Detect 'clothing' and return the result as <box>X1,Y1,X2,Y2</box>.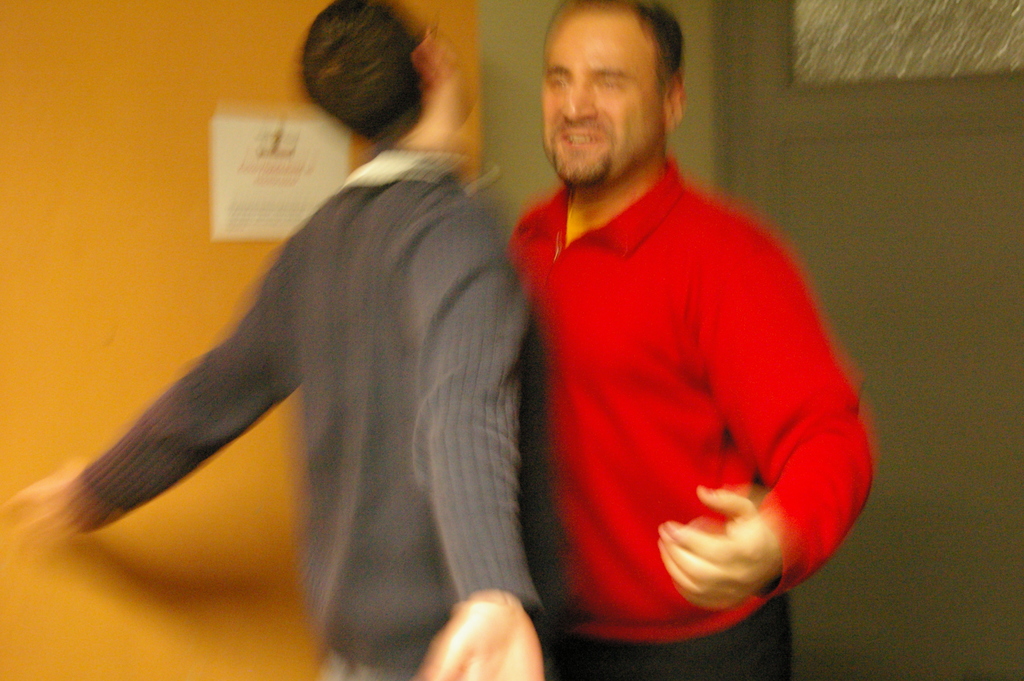
<box>66,138,550,680</box>.
